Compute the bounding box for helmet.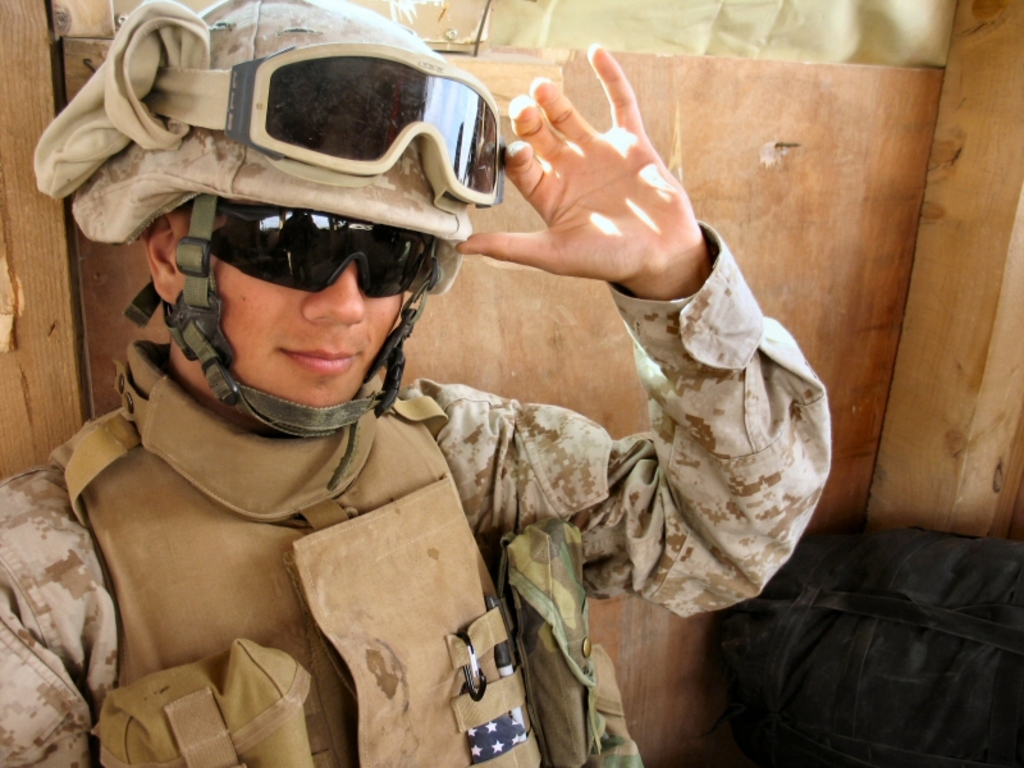
BBox(87, 36, 497, 448).
